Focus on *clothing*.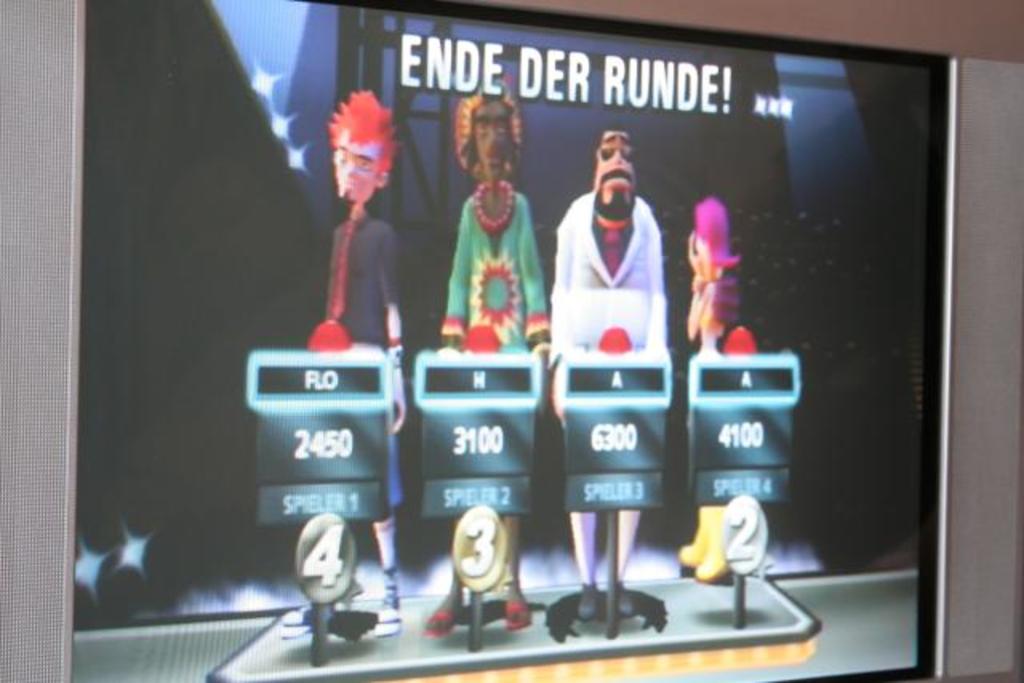
Focused at (left=542, top=187, right=672, bottom=590).
